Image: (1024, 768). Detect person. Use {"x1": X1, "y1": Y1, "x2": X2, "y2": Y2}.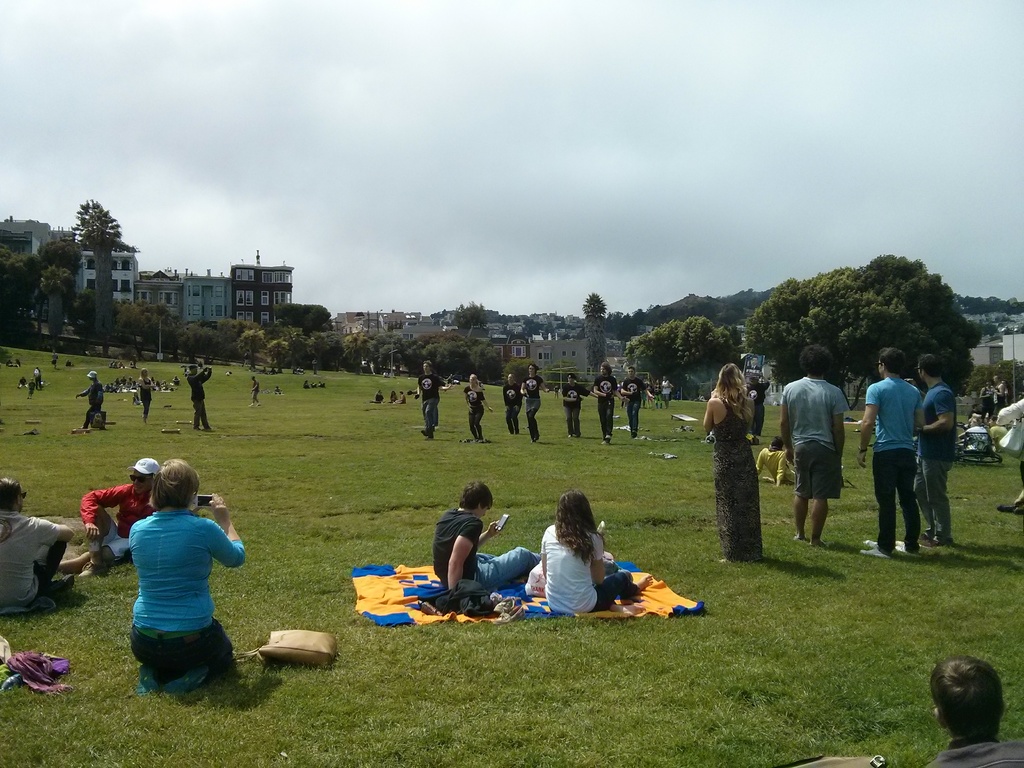
{"x1": 72, "y1": 367, "x2": 107, "y2": 431}.
